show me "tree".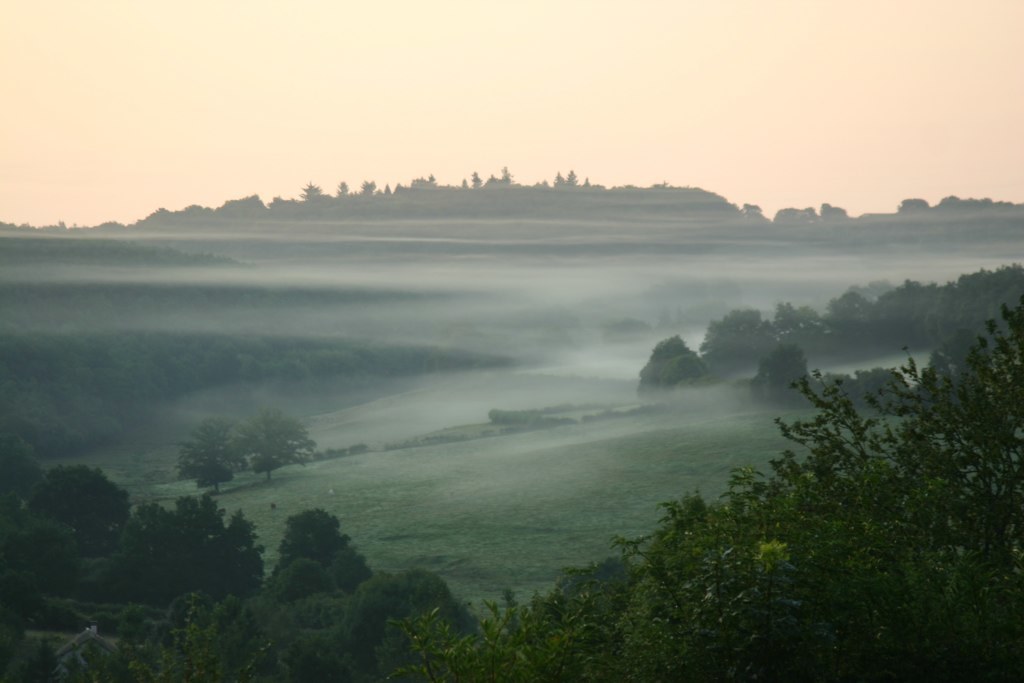
"tree" is here: (x1=241, y1=409, x2=321, y2=485).
